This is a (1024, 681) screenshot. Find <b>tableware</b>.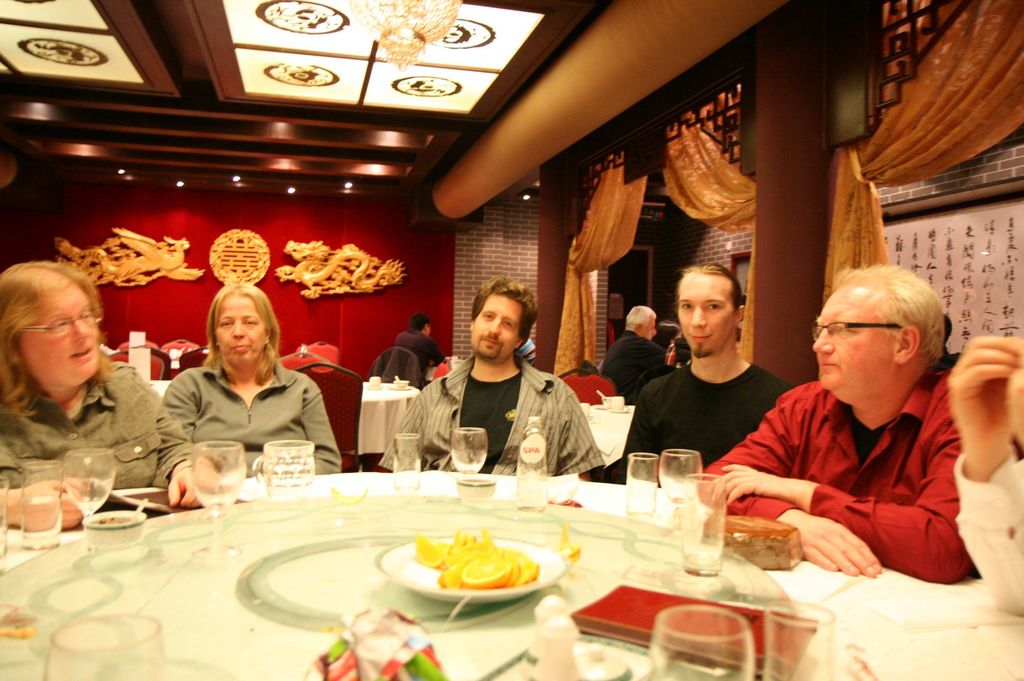
Bounding box: box(643, 600, 751, 680).
